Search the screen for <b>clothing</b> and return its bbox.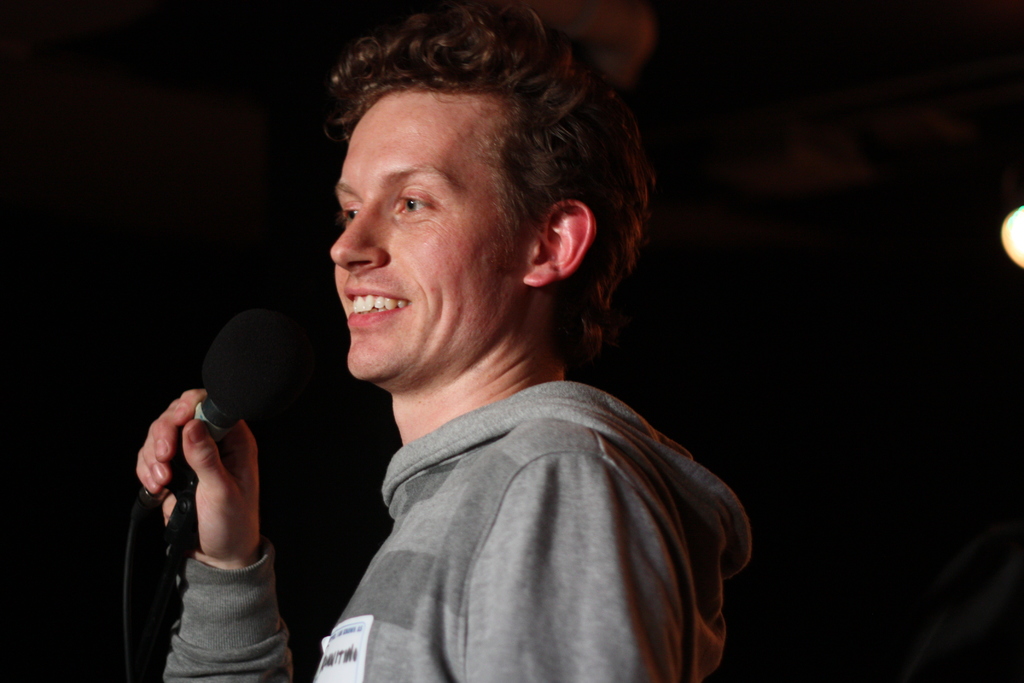
Found: {"x1": 164, "y1": 376, "x2": 767, "y2": 682}.
